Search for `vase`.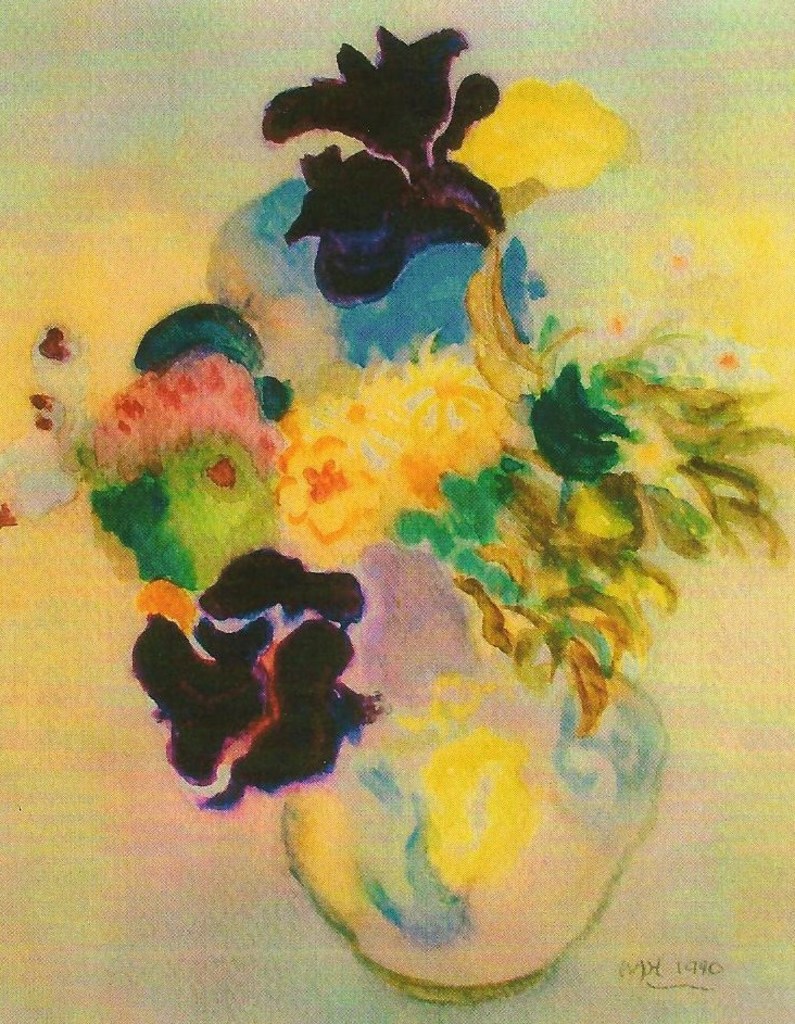
Found at left=282, top=667, right=669, bottom=1007.
